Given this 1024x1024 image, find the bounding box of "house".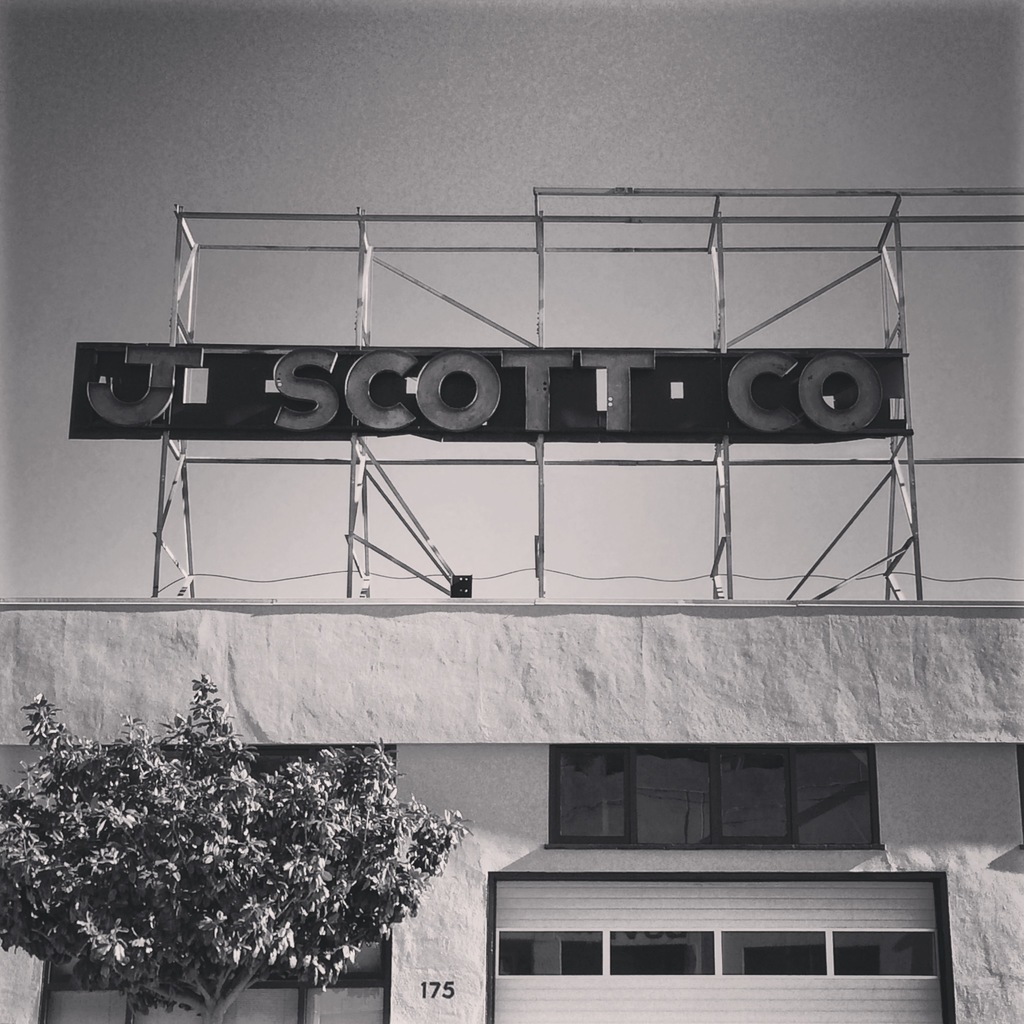
bbox=[0, 601, 1023, 1023].
